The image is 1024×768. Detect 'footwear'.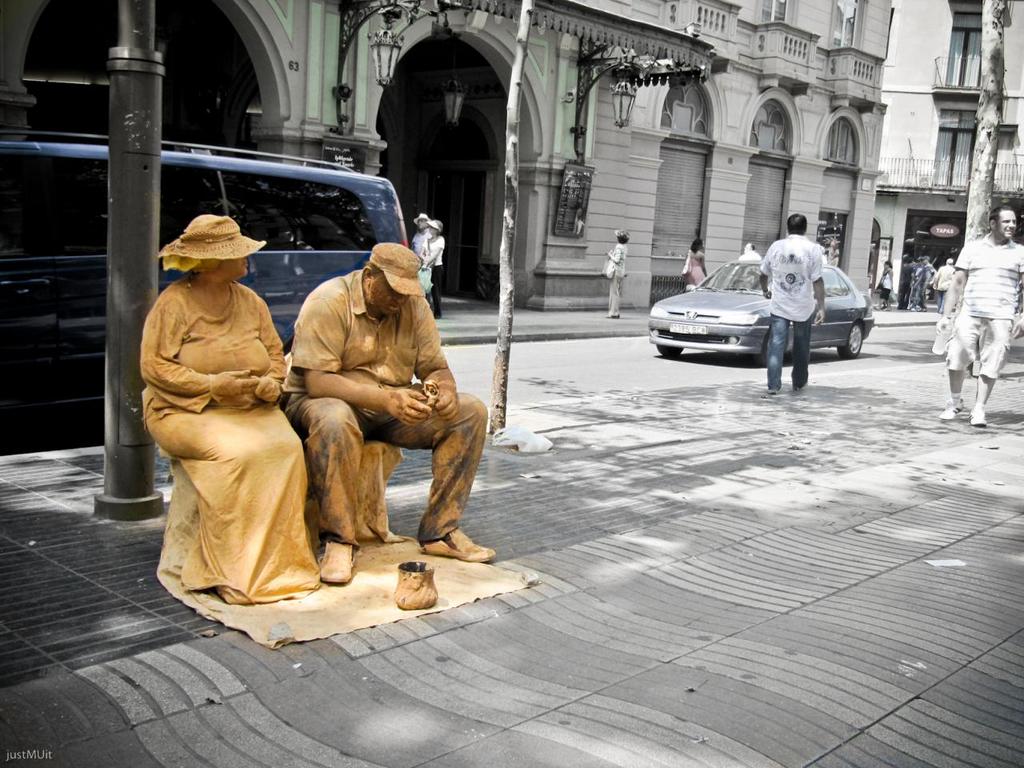
Detection: bbox=(427, 526, 495, 559).
